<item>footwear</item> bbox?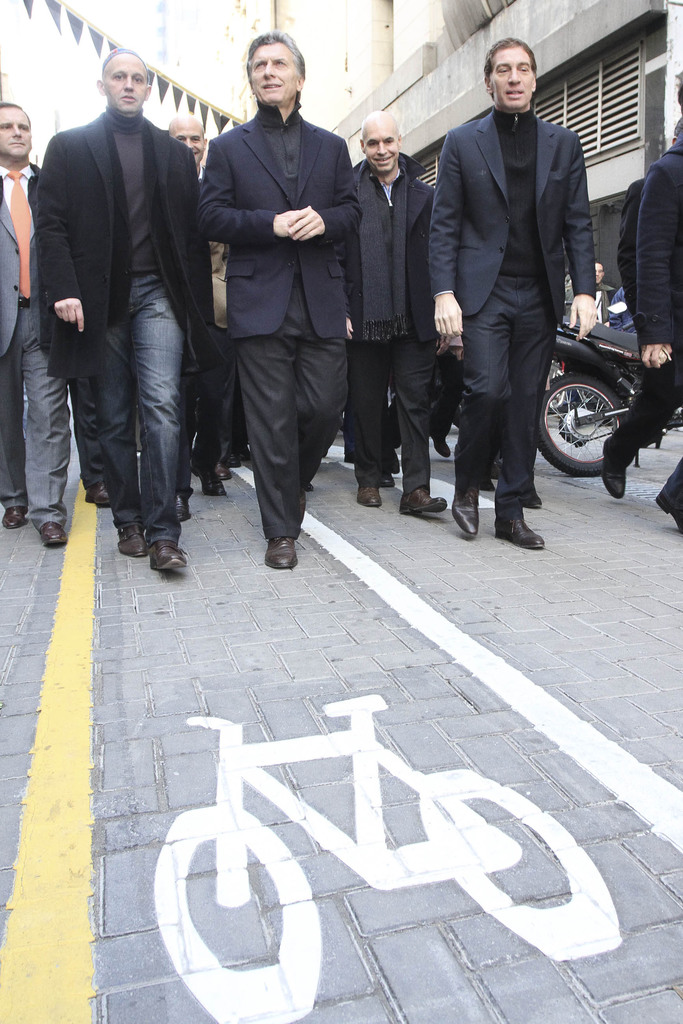
{"x1": 177, "y1": 495, "x2": 186, "y2": 521}
